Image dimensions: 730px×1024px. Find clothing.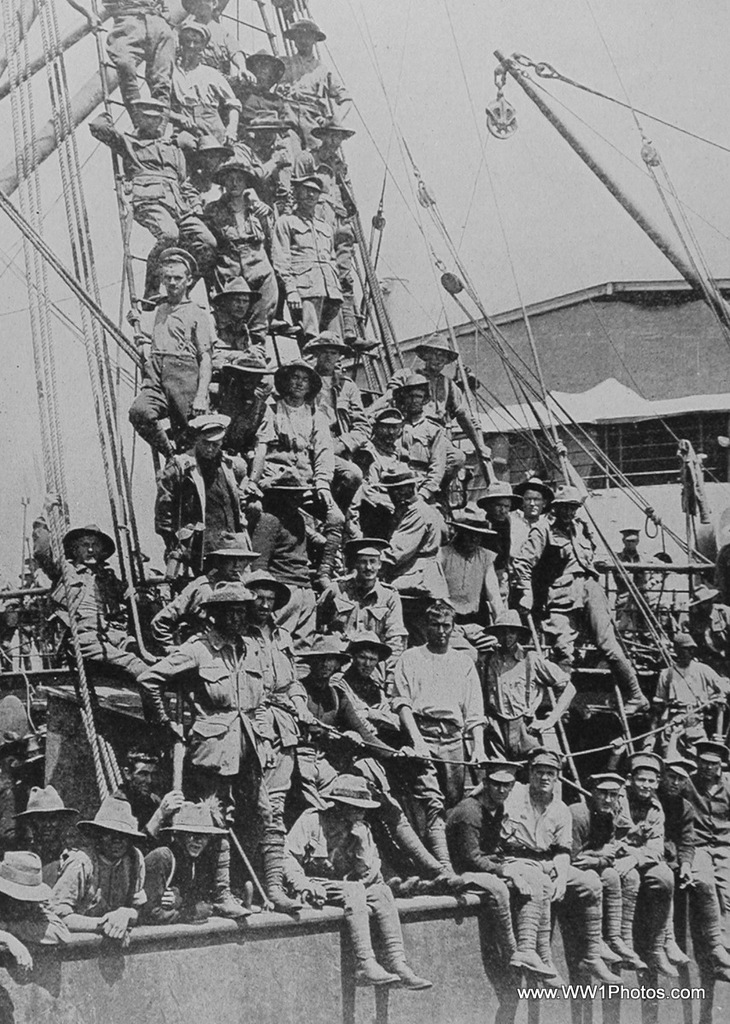
[left=612, top=782, right=679, bottom=922].
